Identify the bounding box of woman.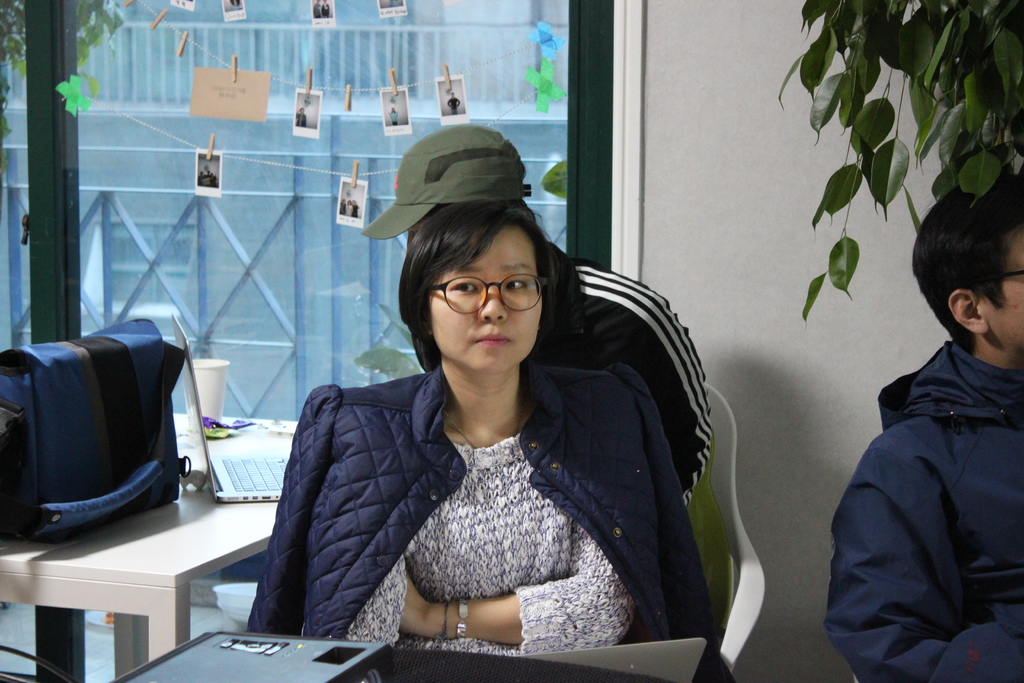
x1=289 y1=187 x2=744 y2=682.
